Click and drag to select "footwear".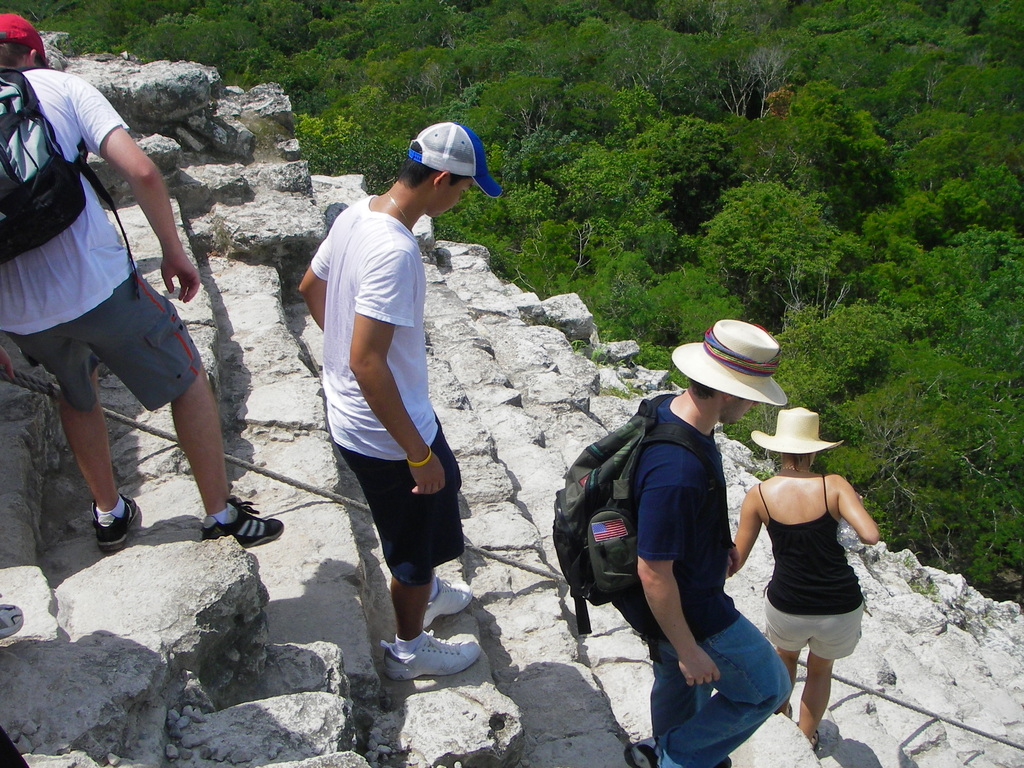
Selection: pyautogui.locateOnScreen(205, 502, 283, 548).
